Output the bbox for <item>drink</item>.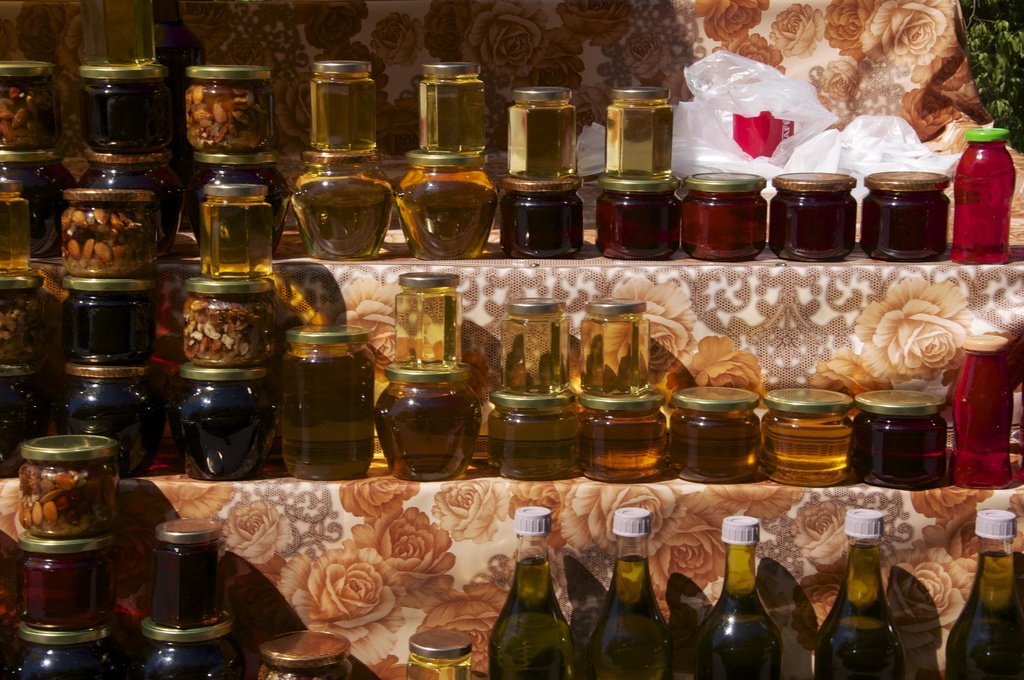
{"x1": 397, "y1": 156, "x2": 497, "y2": 265}.
